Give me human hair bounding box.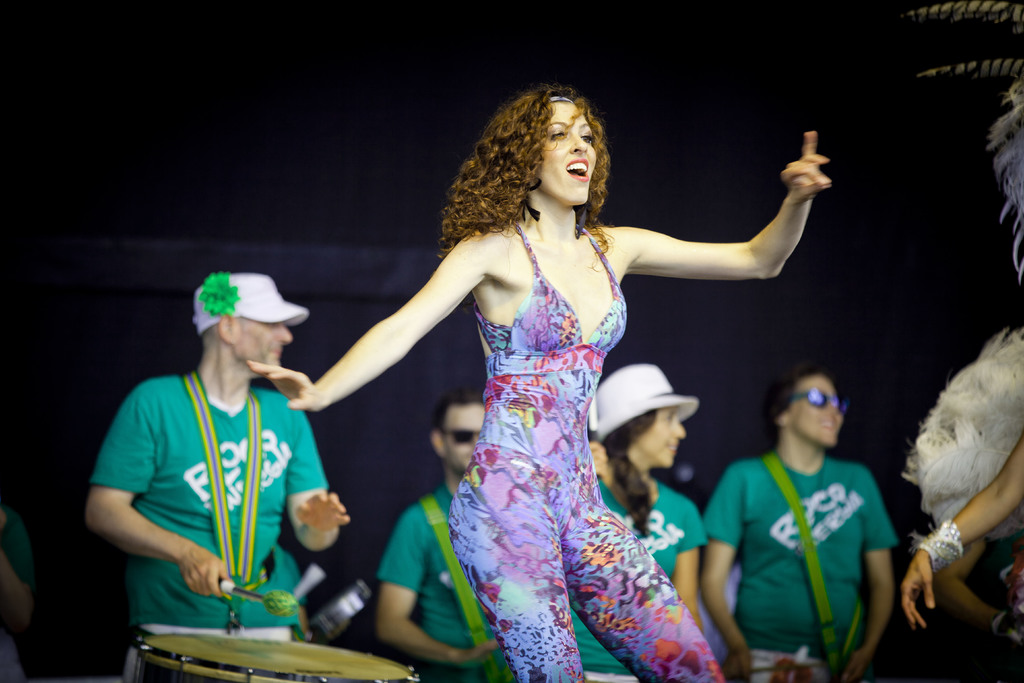
x1=767 y1=362 x2=831 y2=433.
